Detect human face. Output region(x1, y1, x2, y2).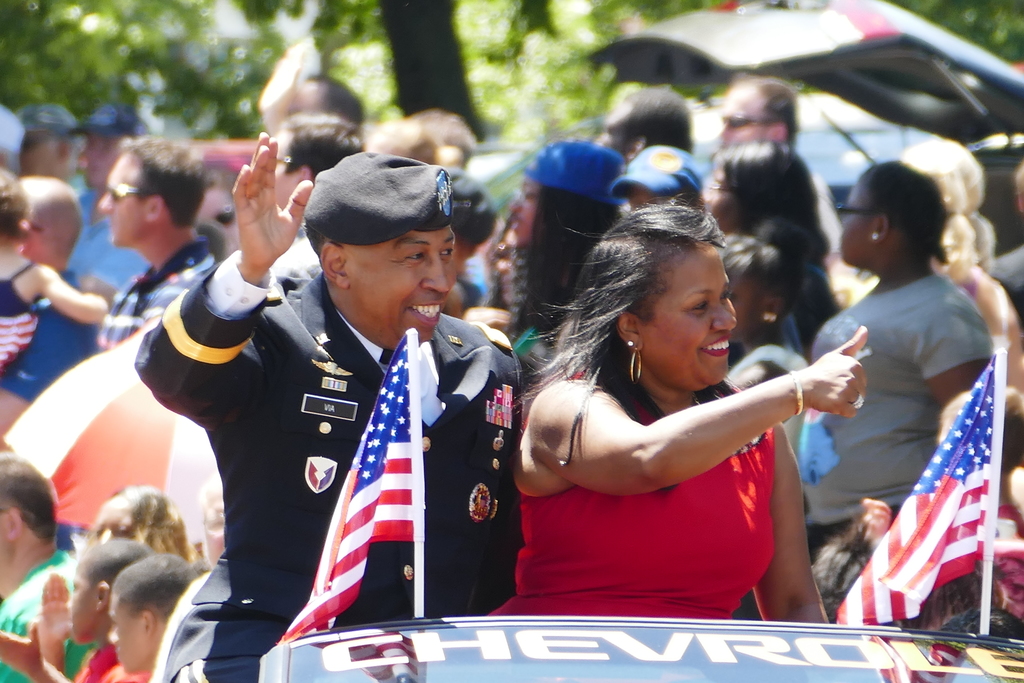
region(111, 600, 142, 671).
